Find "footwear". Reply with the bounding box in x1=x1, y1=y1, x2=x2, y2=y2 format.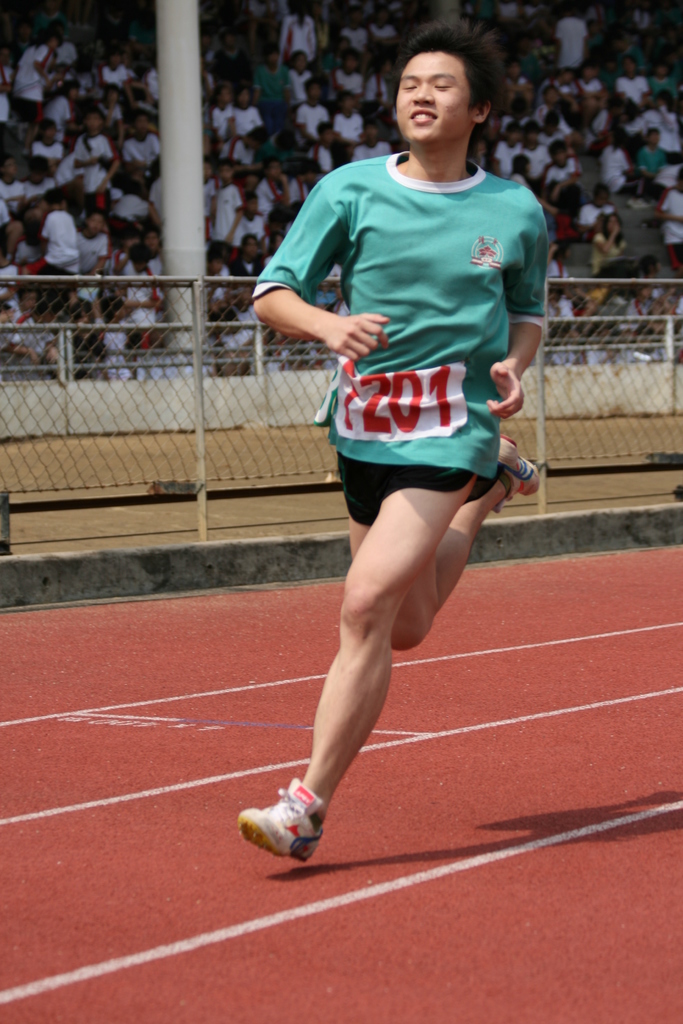
x1=230, y1=787, x2=313, y2=856.
